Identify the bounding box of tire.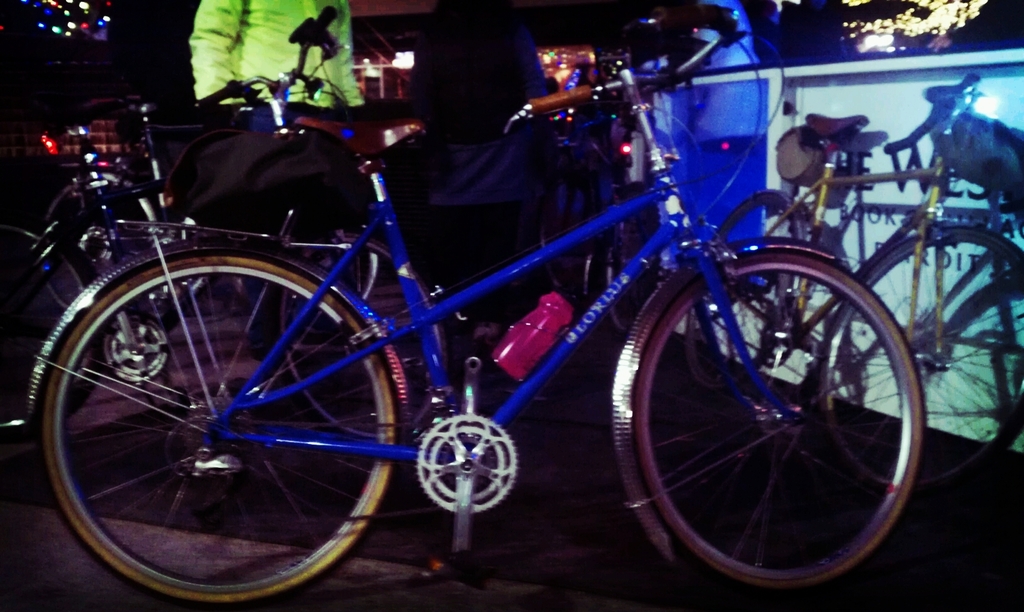
detection(261, 205, 477, 460).
